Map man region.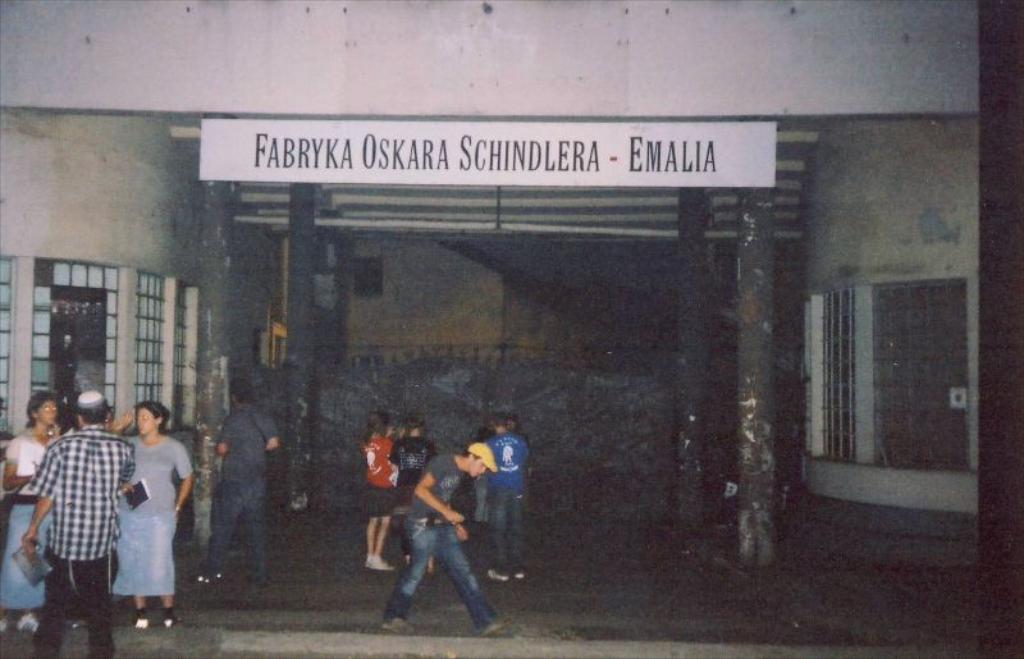
Mapped to bbox(483, 415, 526, 587).
